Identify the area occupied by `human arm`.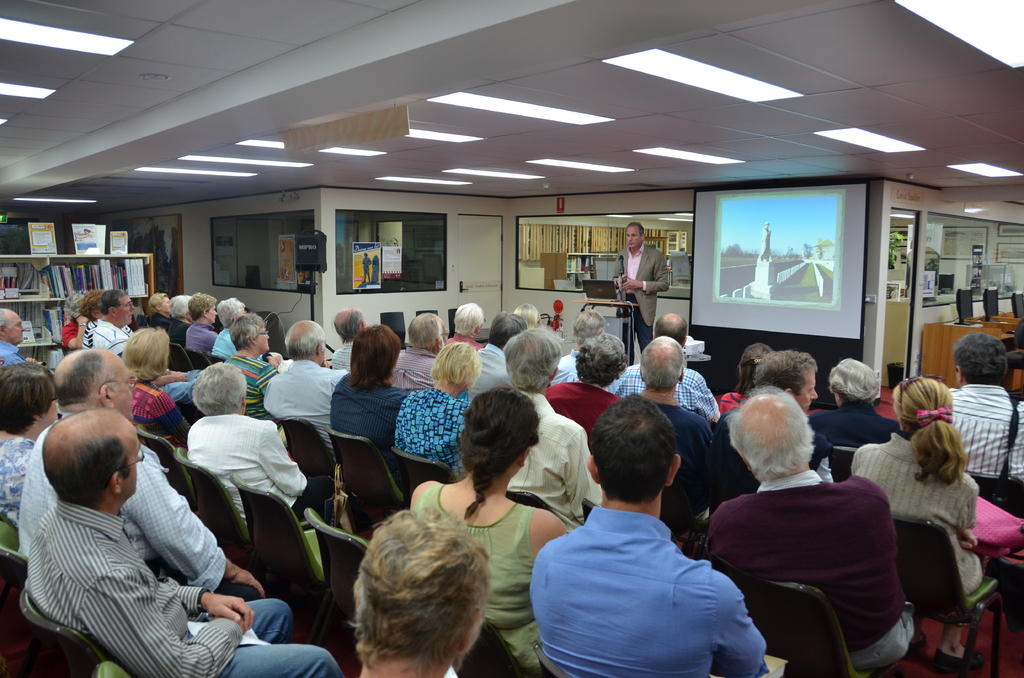
Area: 606,254,632,296.
